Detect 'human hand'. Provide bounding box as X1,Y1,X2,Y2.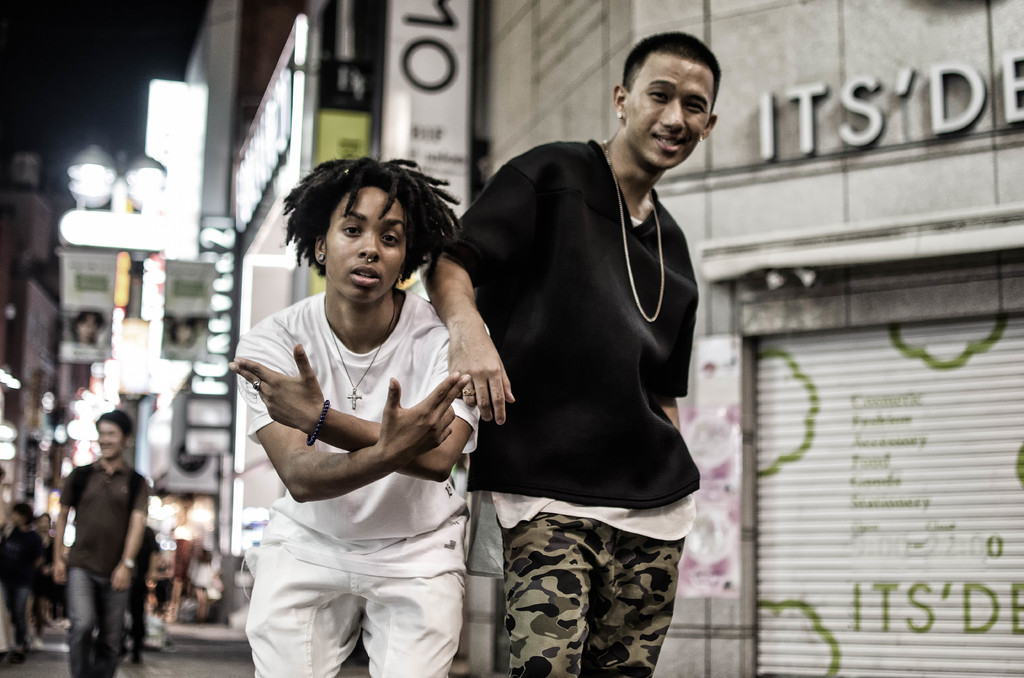
448,328,520,428.
